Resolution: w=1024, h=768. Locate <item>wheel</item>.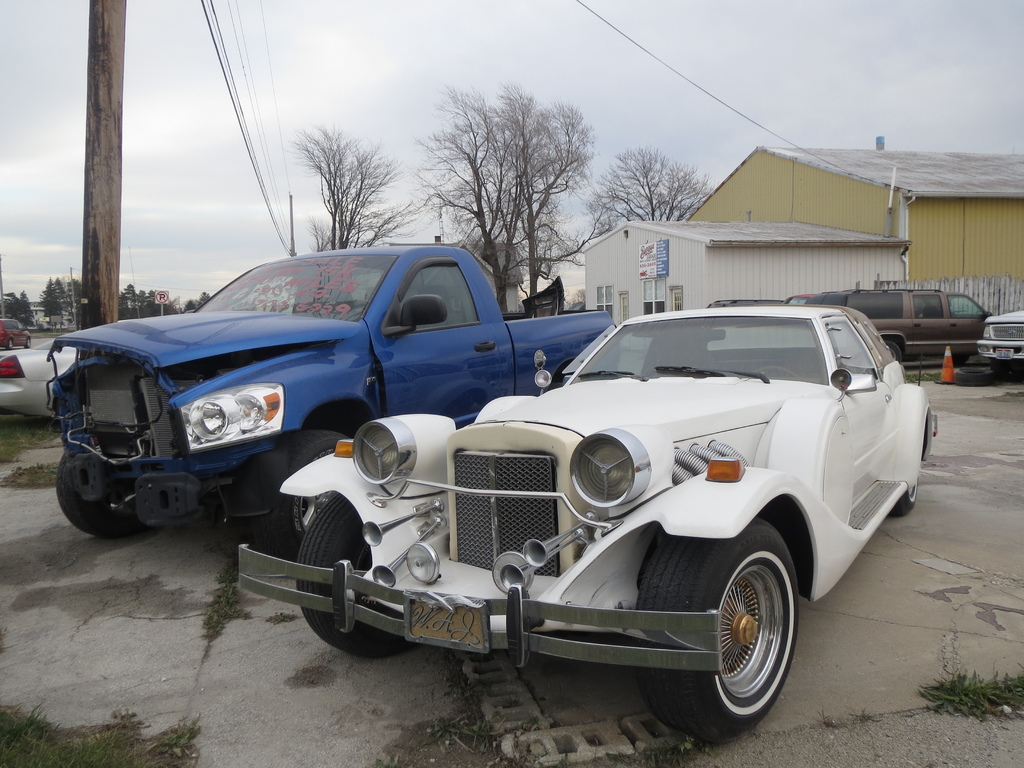
<bbox>29, 336, 33, 348</bbox>.
